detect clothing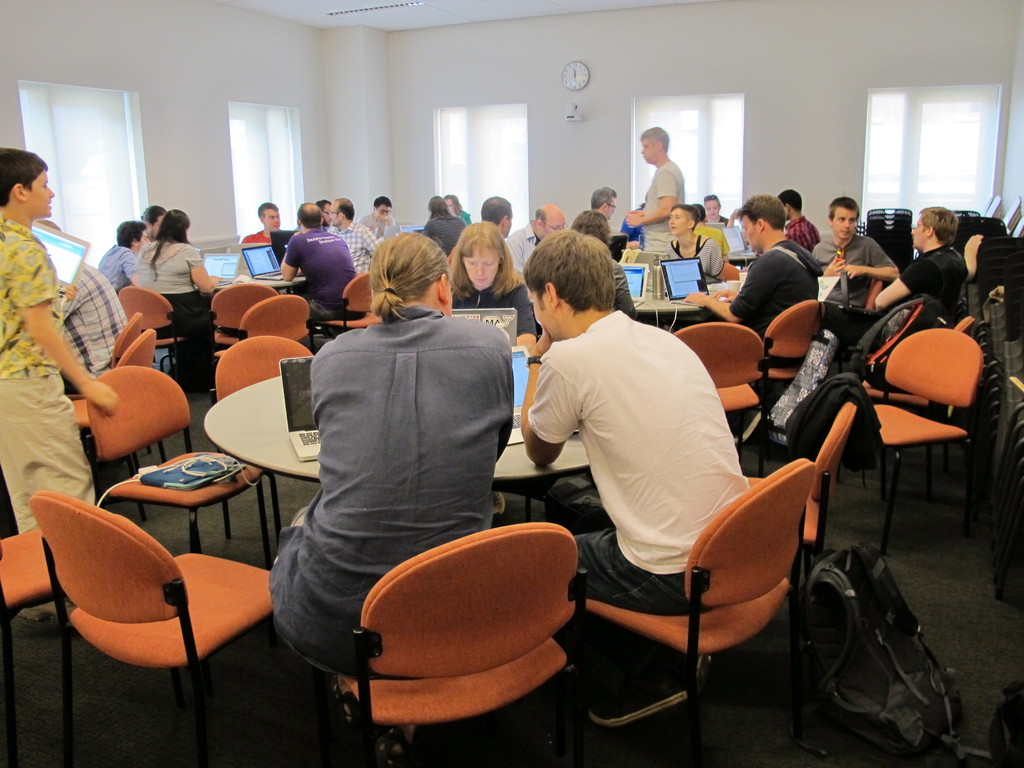
detection(721, 213, 726, 224)
